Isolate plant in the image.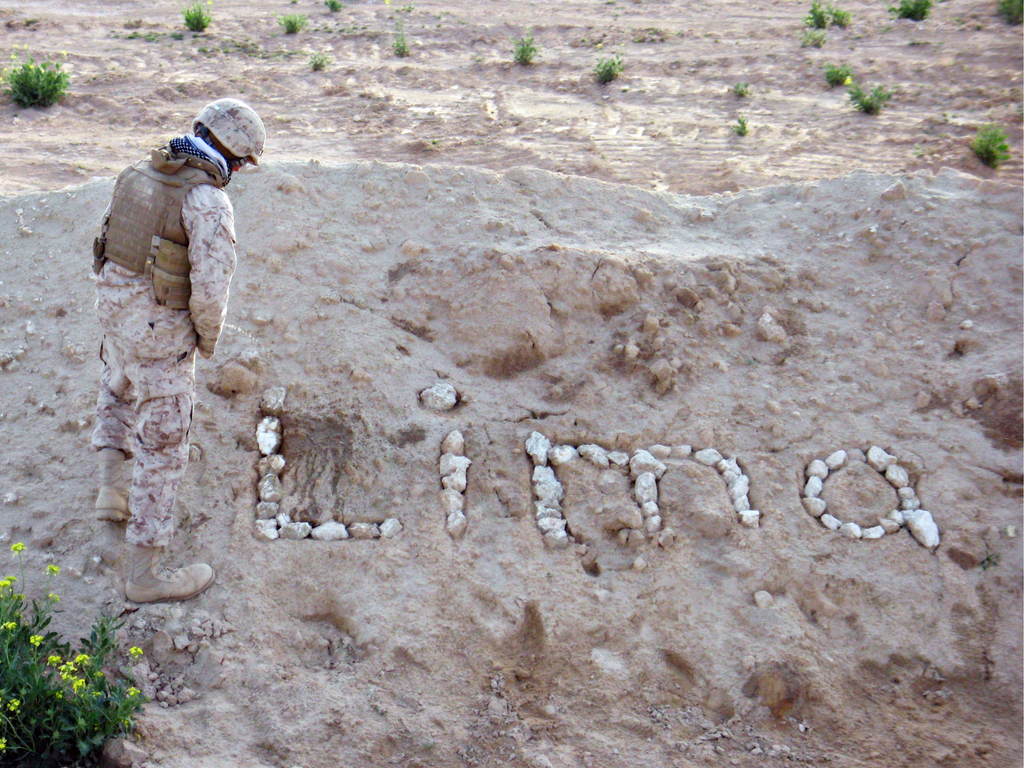
Isolated region: detection(0, 31, 76, 114).
